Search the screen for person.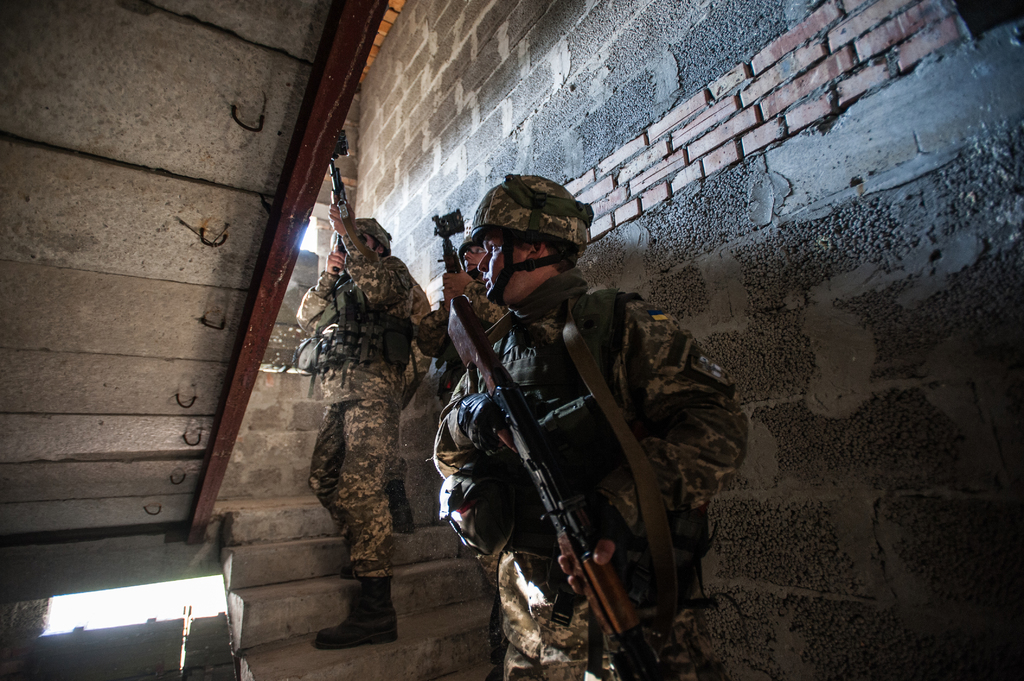
Found at box=[413, 236, 511, 401].
